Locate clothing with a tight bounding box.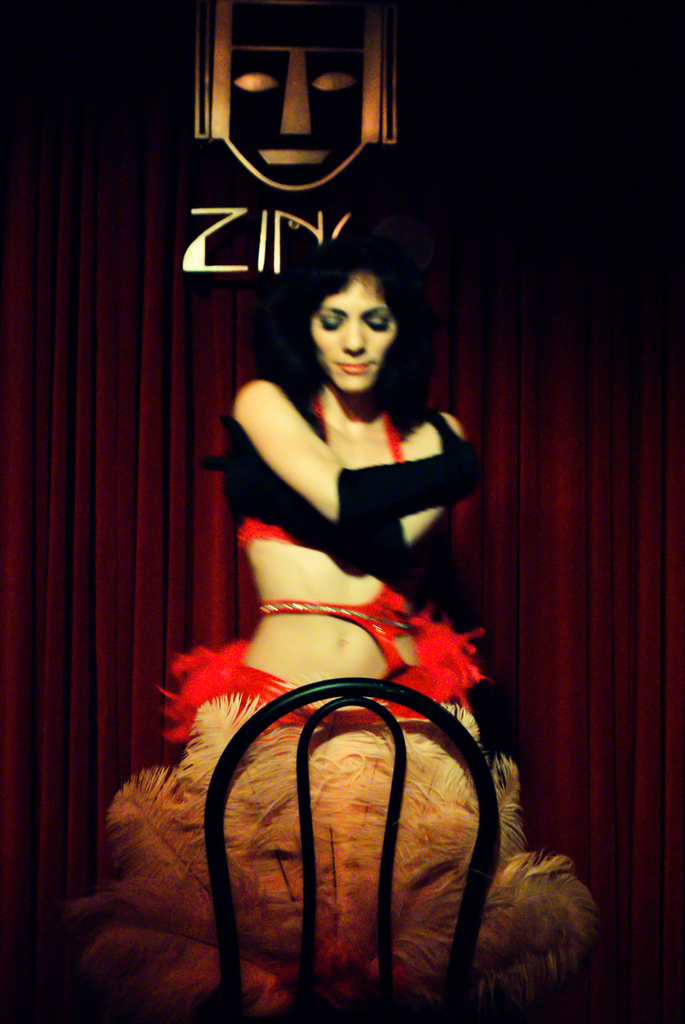
(x1=131, y1=337, x2=520, y2=908).
